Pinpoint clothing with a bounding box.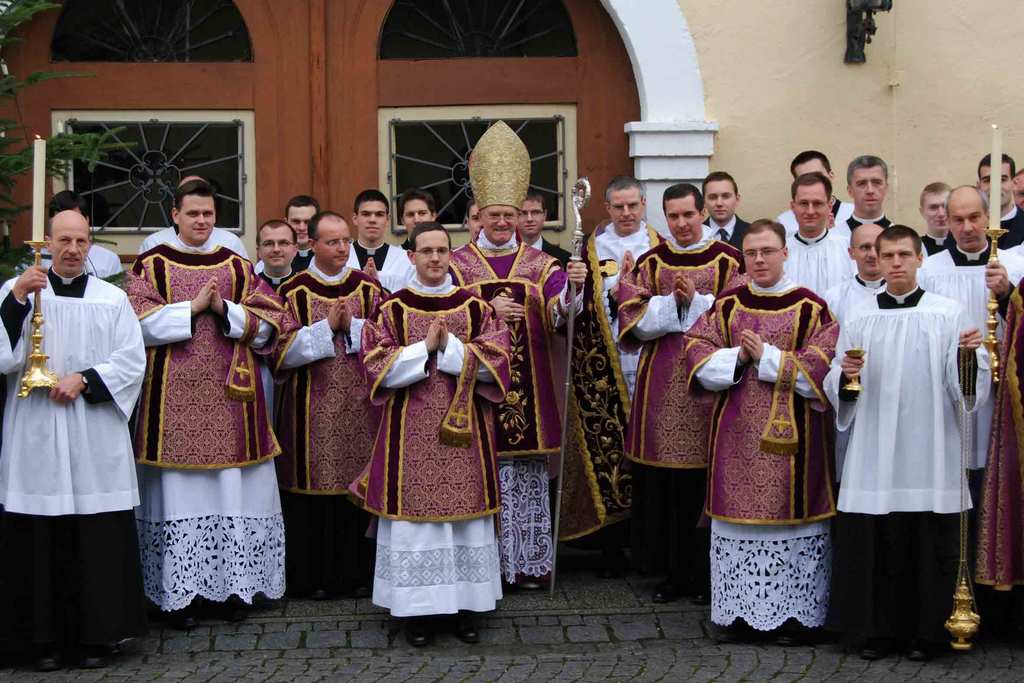
610:220:747:566.
